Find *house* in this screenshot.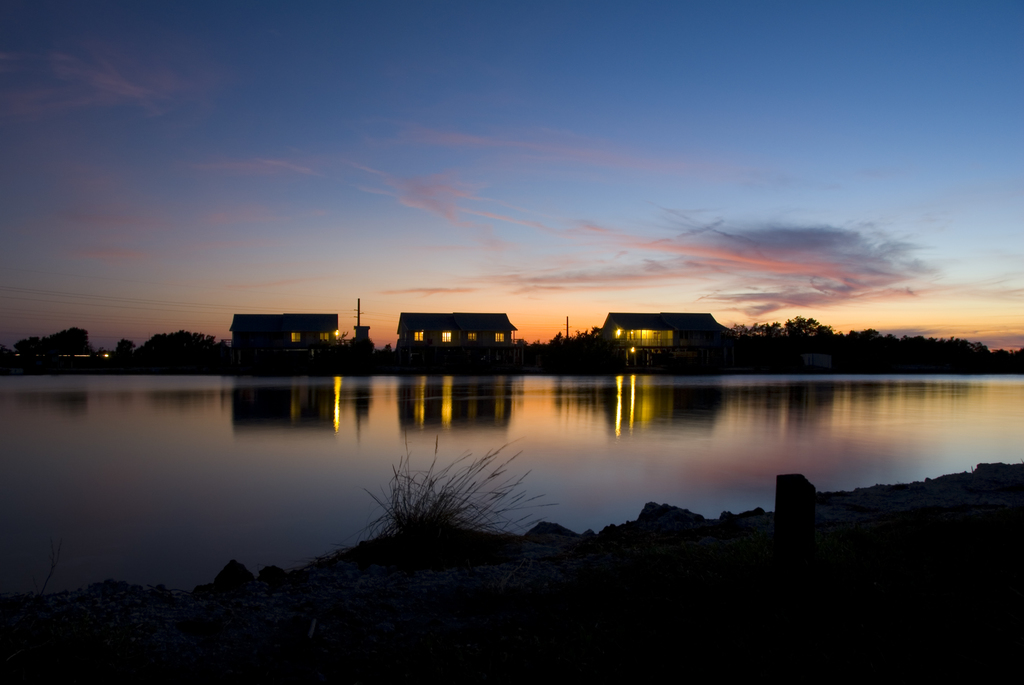
The bounding box for *house* is 591,303,735,354.
